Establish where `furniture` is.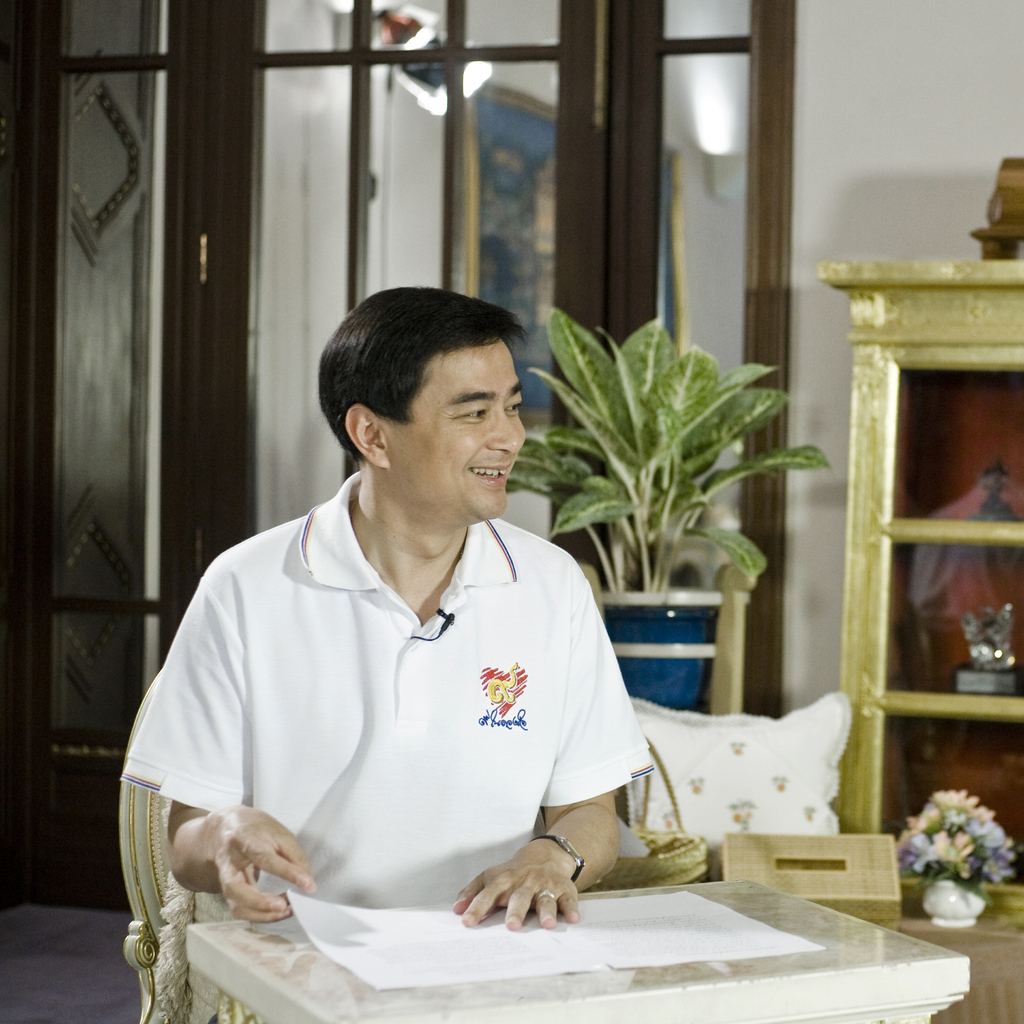
Established at [867, 921, 1023, 1023].
